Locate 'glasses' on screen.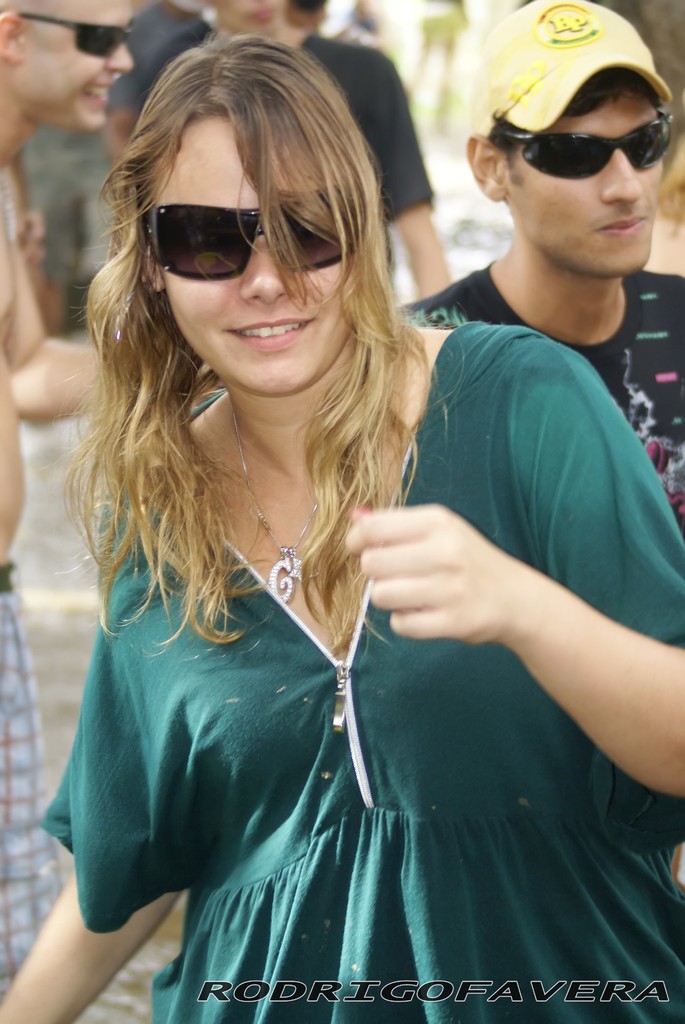
On screen at (143,200,356,283).
